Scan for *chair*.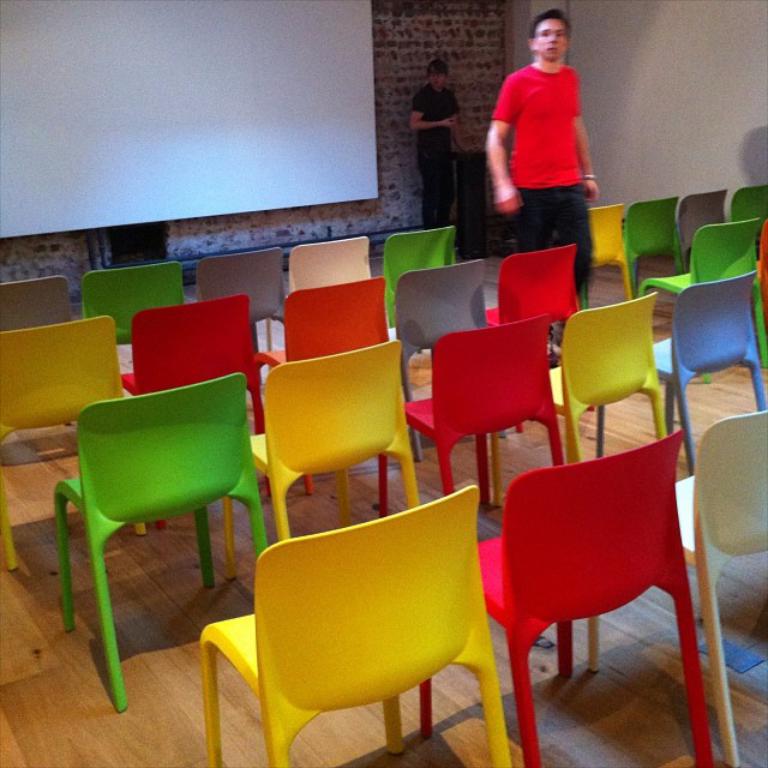
Scan result: bbox=(80, 258, 191, 347).
